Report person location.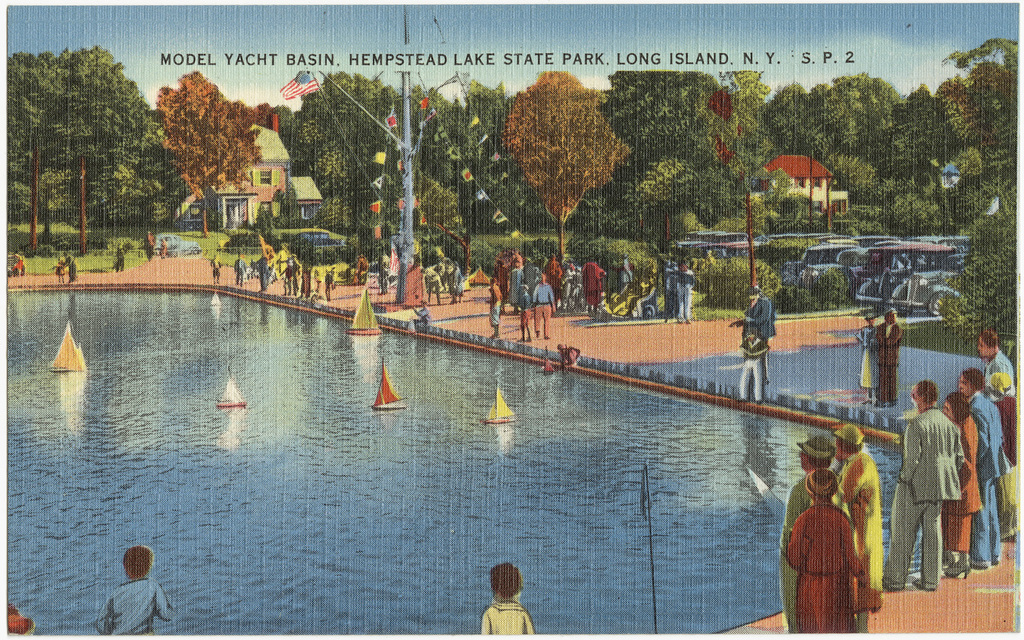
Report: 101, 547, 176, 638.
